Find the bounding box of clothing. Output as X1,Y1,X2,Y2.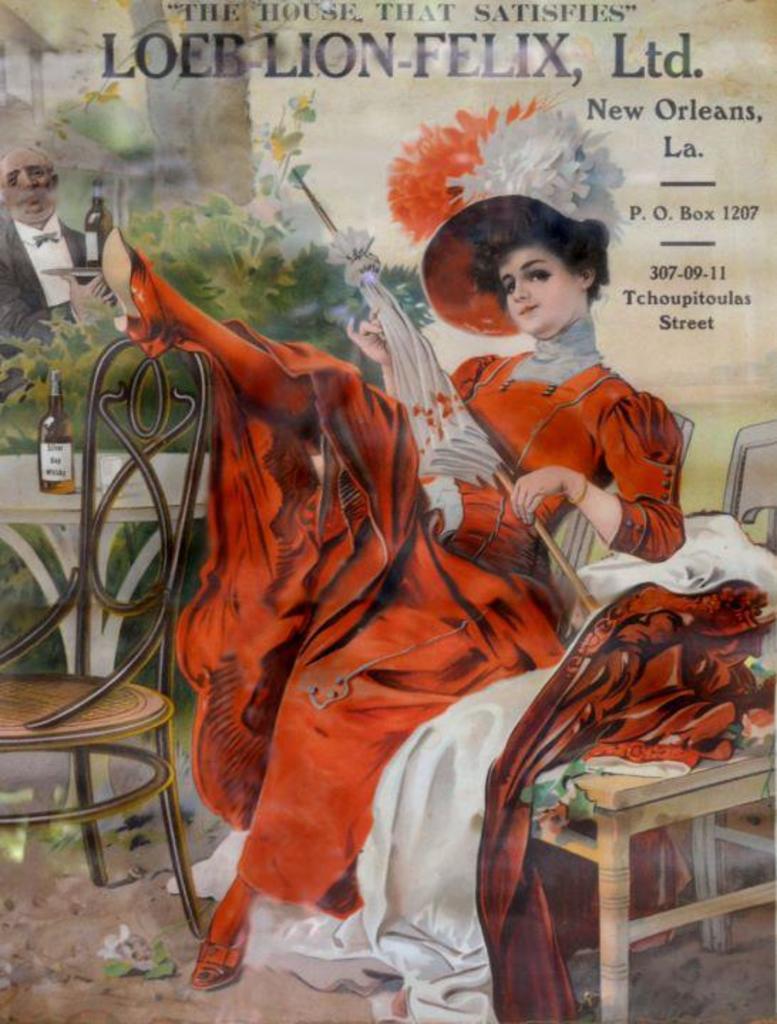
182,307,696,912.
